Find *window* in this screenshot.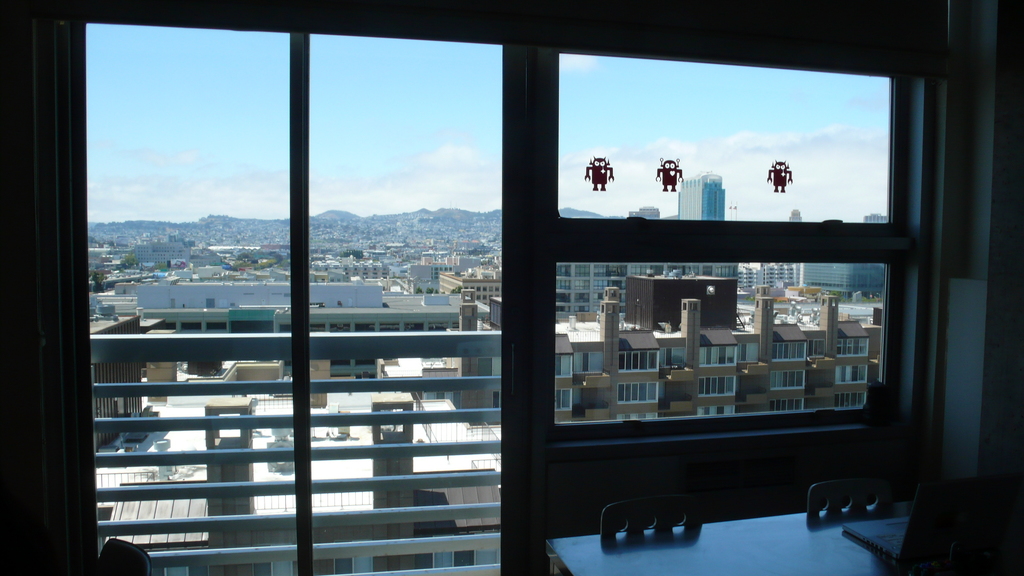
The bounding box for *window* is x1=575 y1=262 x2=591 y2=276.
